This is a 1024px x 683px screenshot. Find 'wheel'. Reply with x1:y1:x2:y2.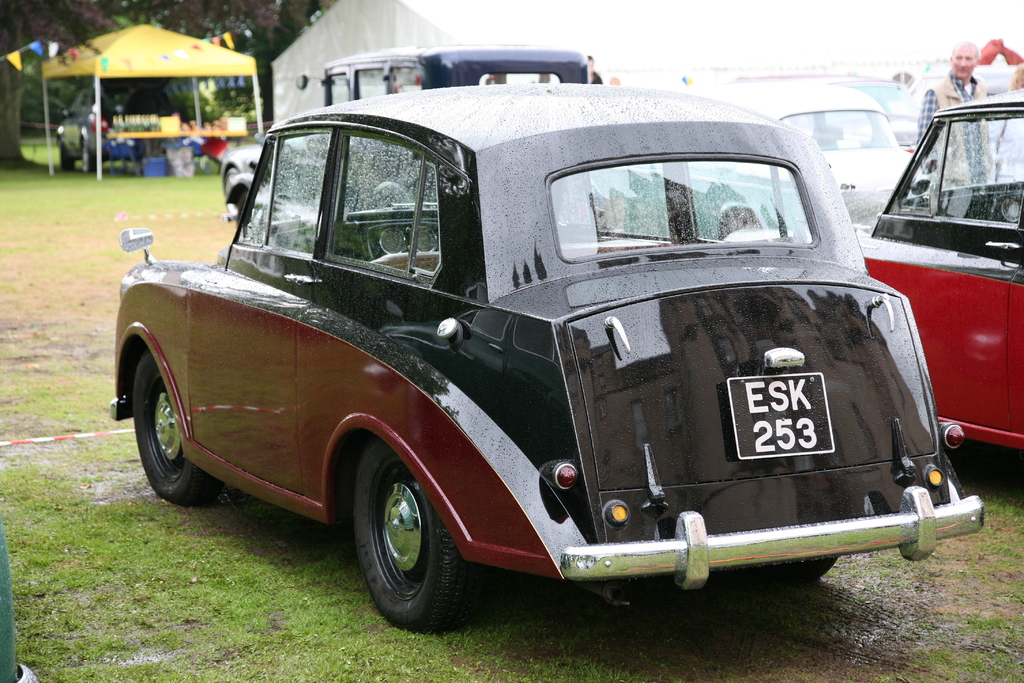
131:354:220:504.
